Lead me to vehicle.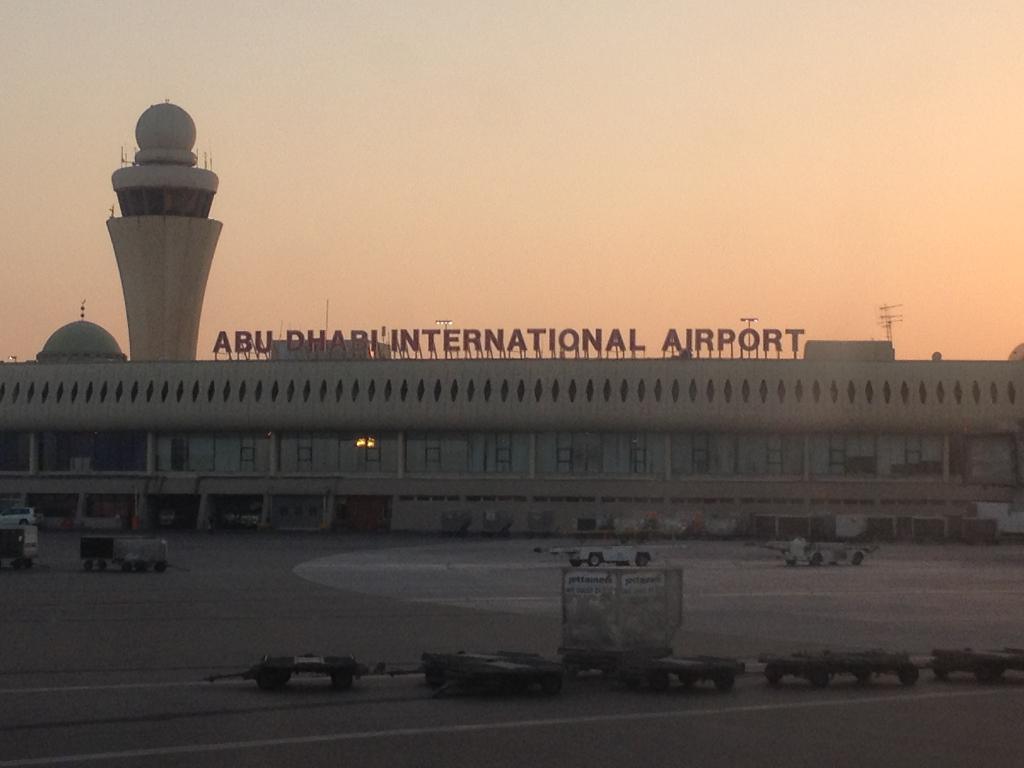
Lead to 245, 506, 263, 527.
